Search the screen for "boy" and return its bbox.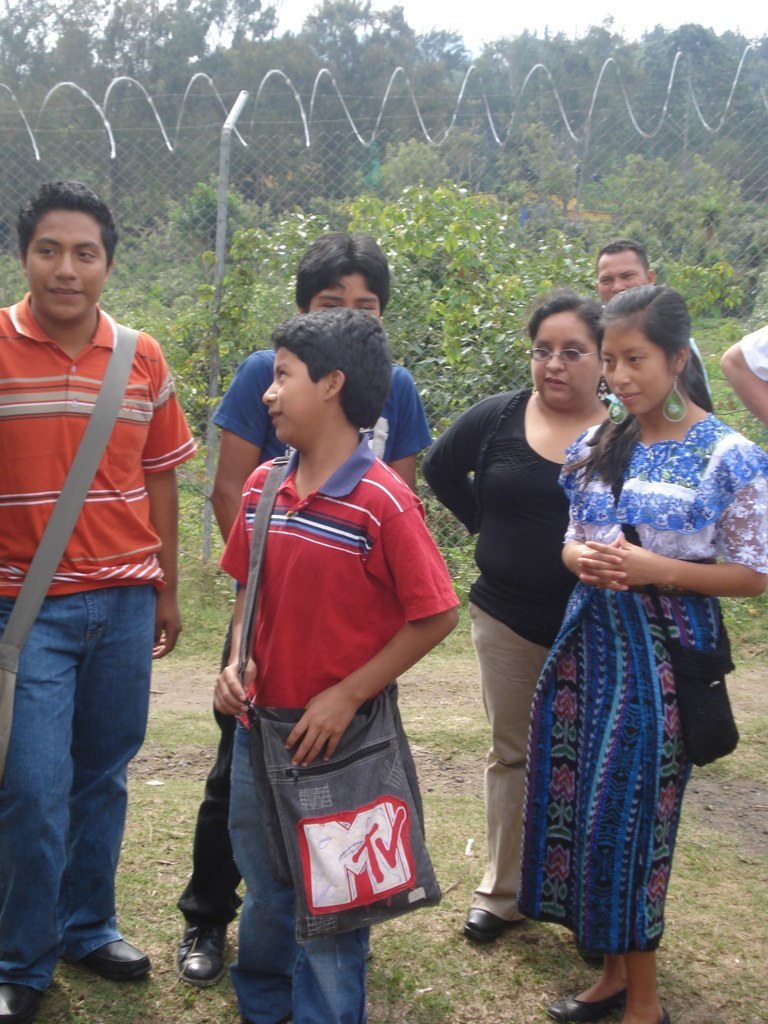
Found: x1=162 y1=231 x2=445 y2=983.
